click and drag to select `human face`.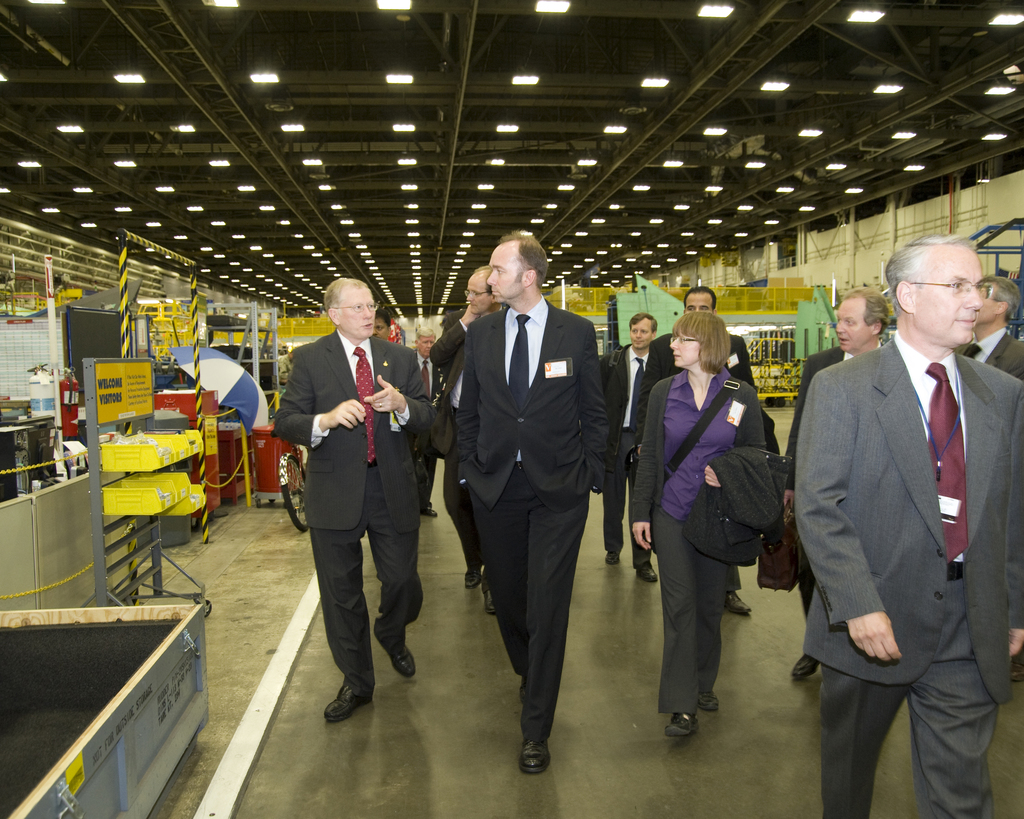
Selection: 342/290/380/340.
